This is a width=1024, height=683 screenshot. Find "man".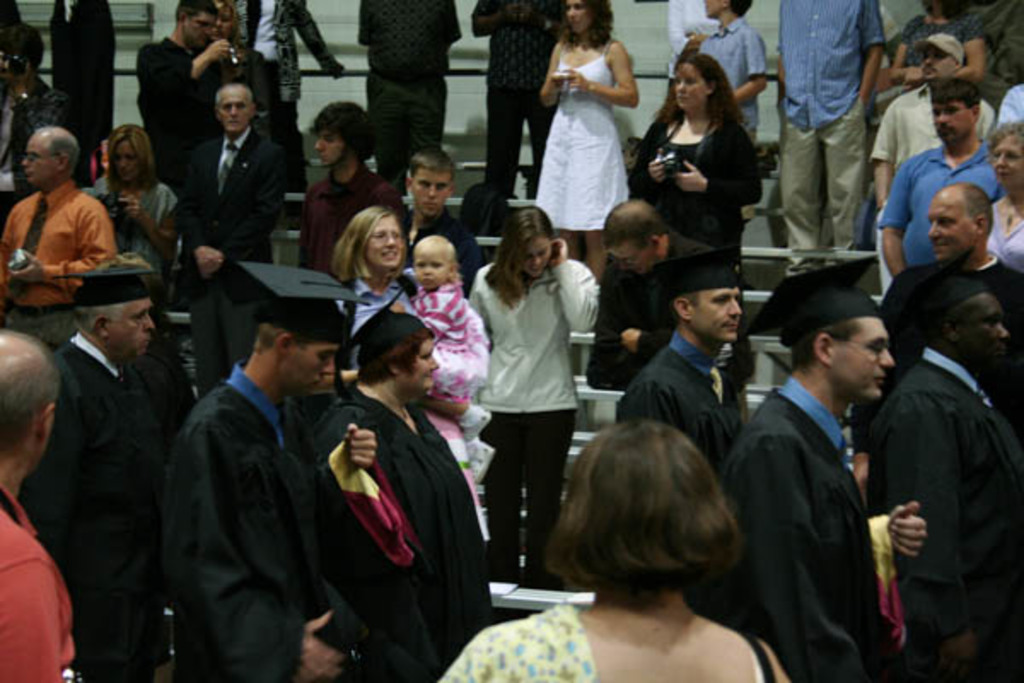
Bounding box: x1=585 y1=201 x2=775 y2=408.
